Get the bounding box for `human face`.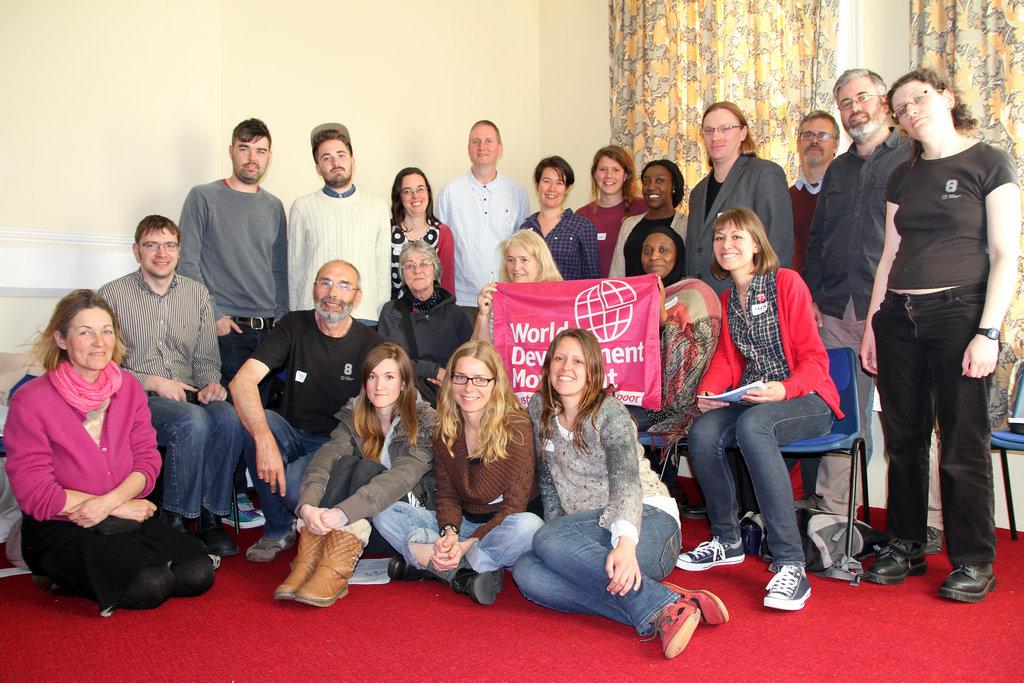
BBox(314, 134, 354, 185).
